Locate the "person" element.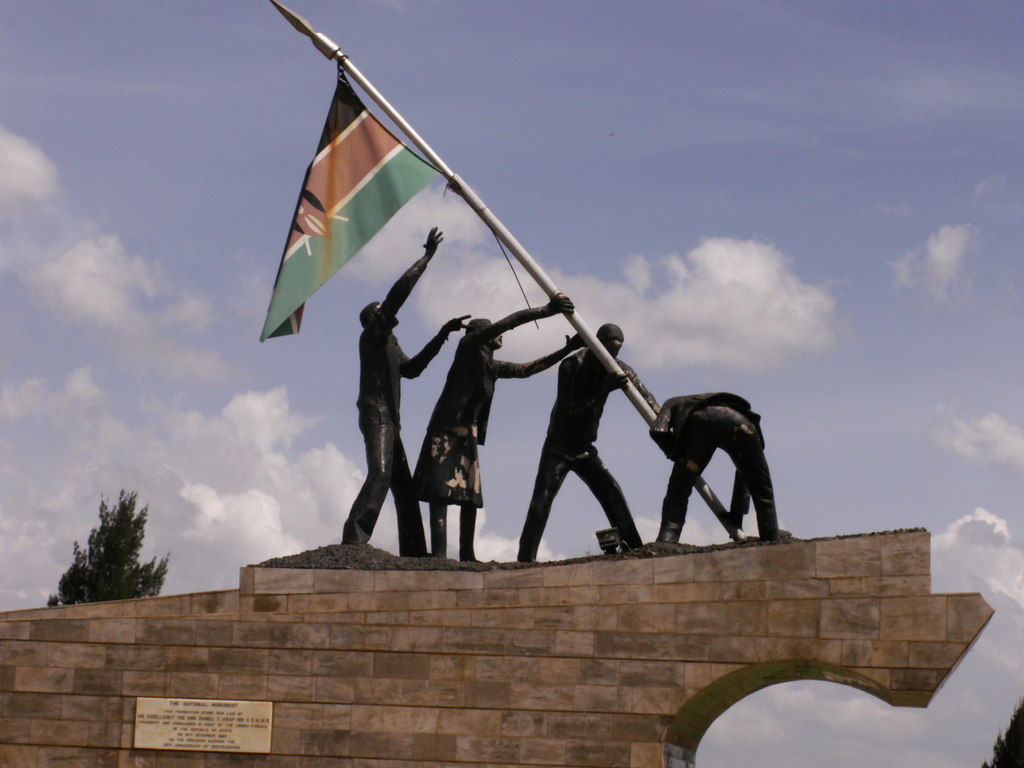
Element bbox: 349 227 474 550.
